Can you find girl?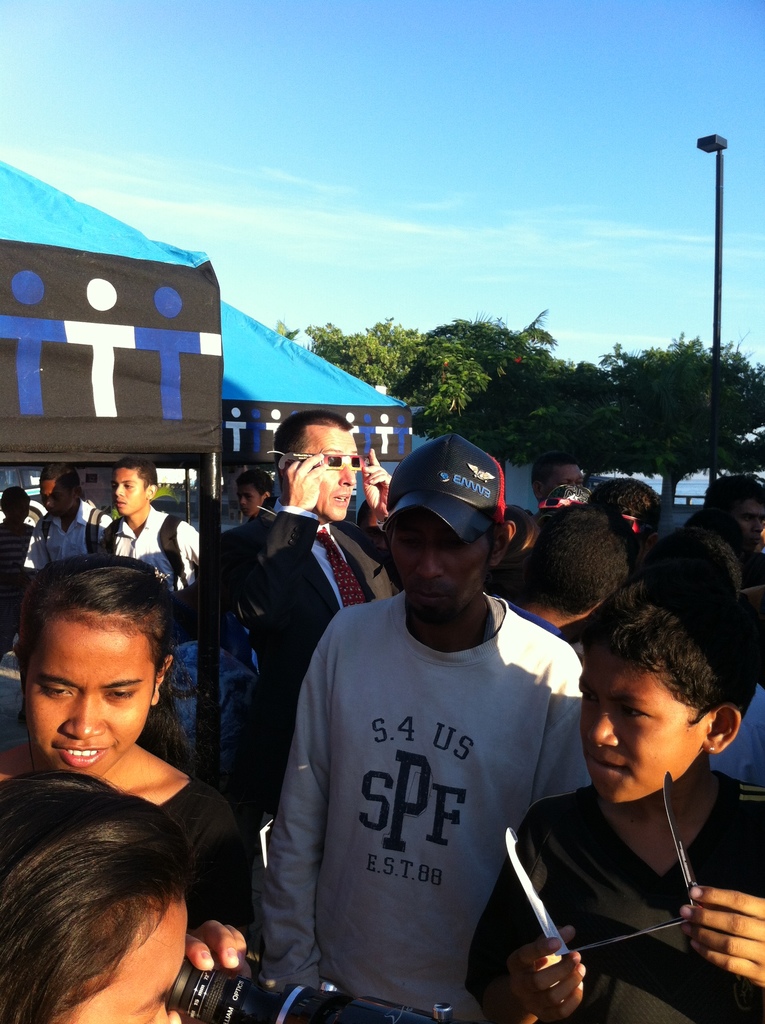
Yes, bounding box: <region>0, 766, 247, 1023</region>.
